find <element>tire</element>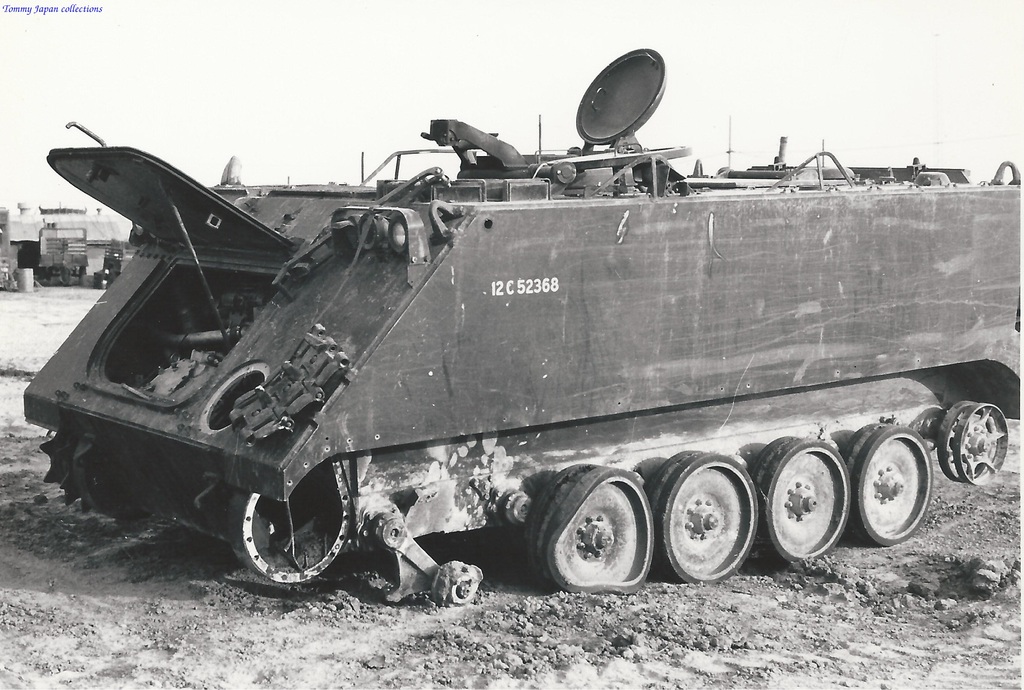
<box>844,421,934,546</box>
